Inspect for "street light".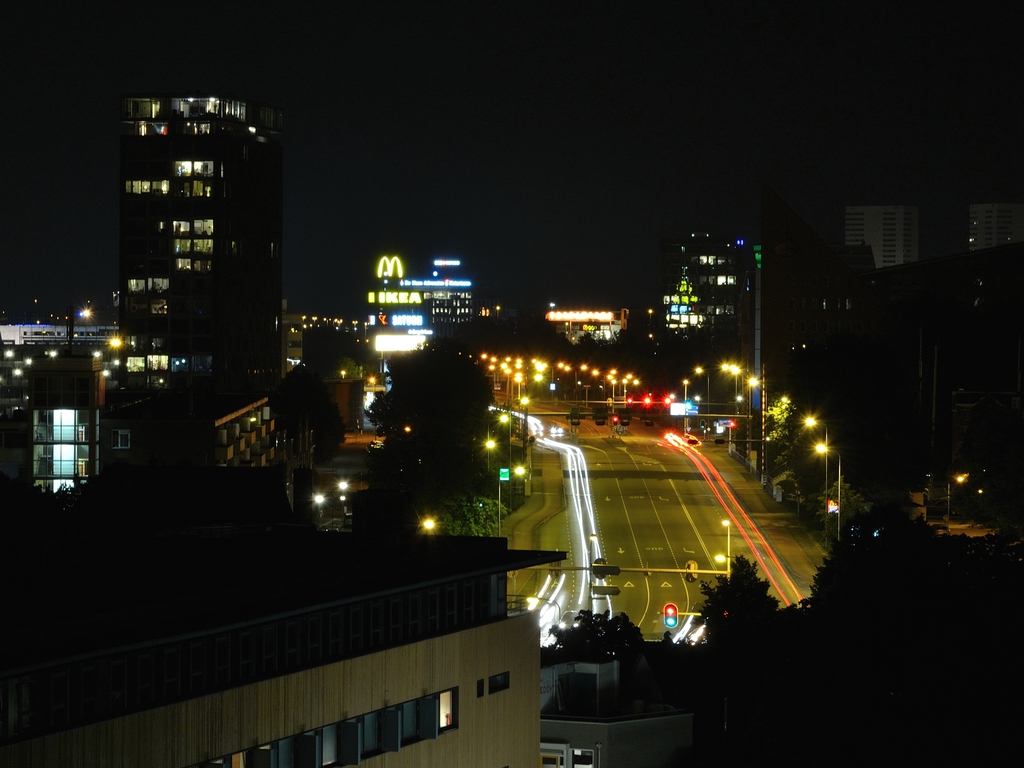
Inspection: (726, 362, 749, 419).
